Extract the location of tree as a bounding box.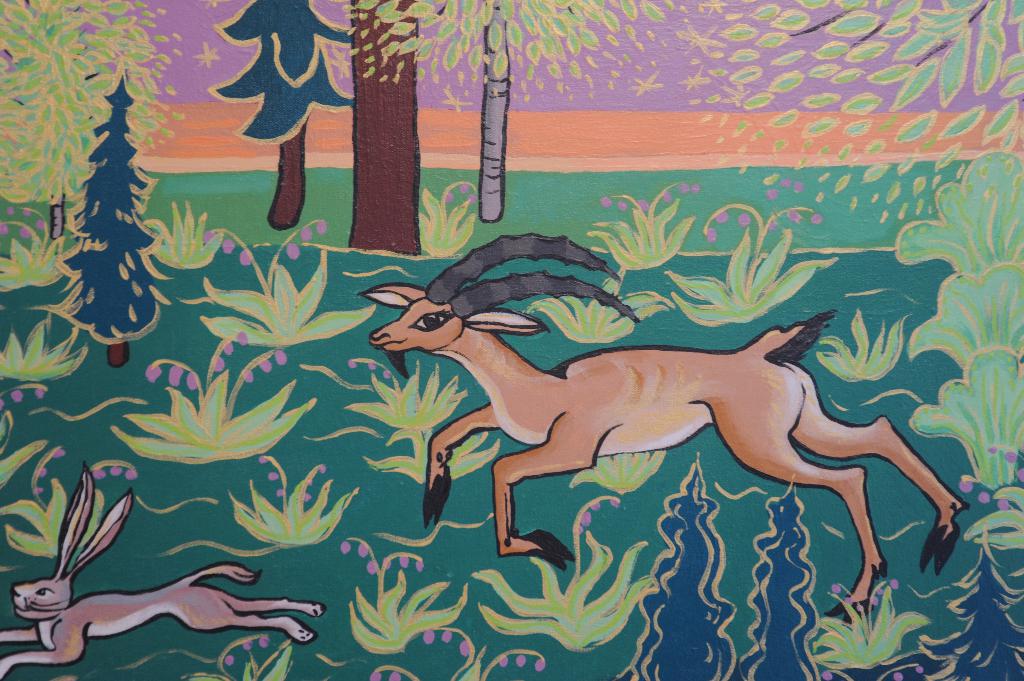
{"left": 362, "top": 0, "right": 669, "bottom": 222}.
